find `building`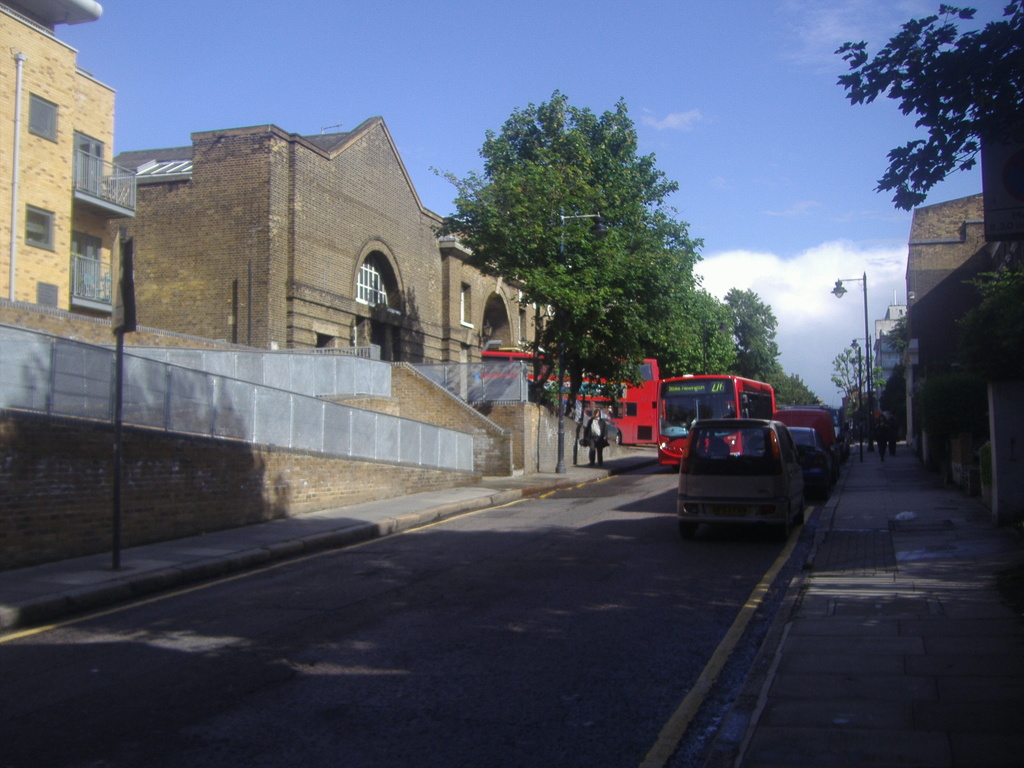
0 0 136 308
